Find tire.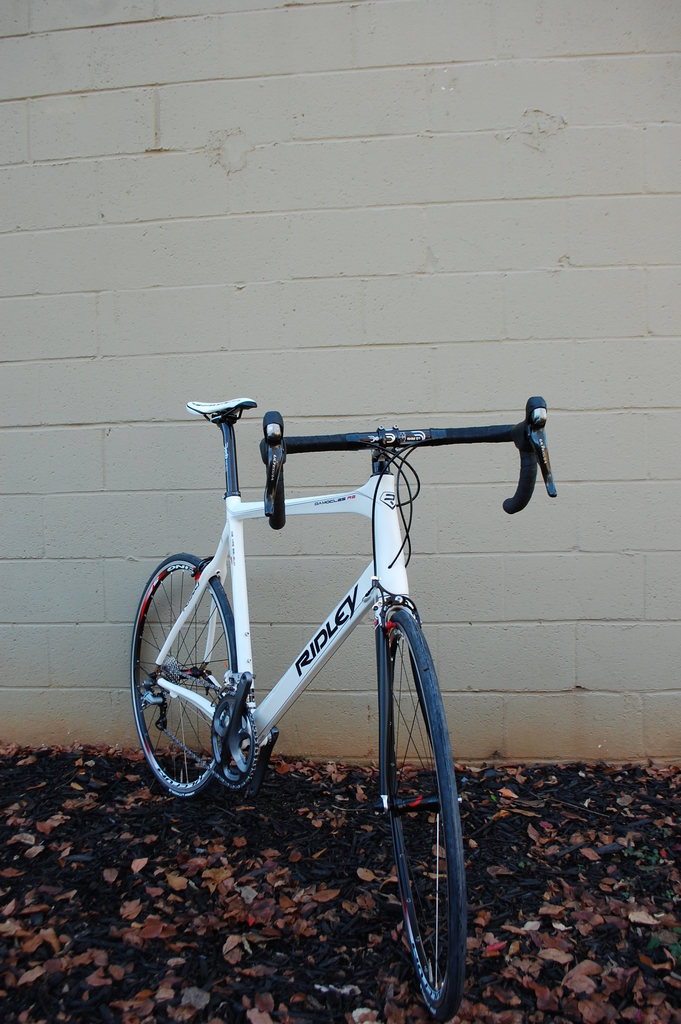
{"left": 142, "top": 551, "right": 291, "bottom": 831}.
